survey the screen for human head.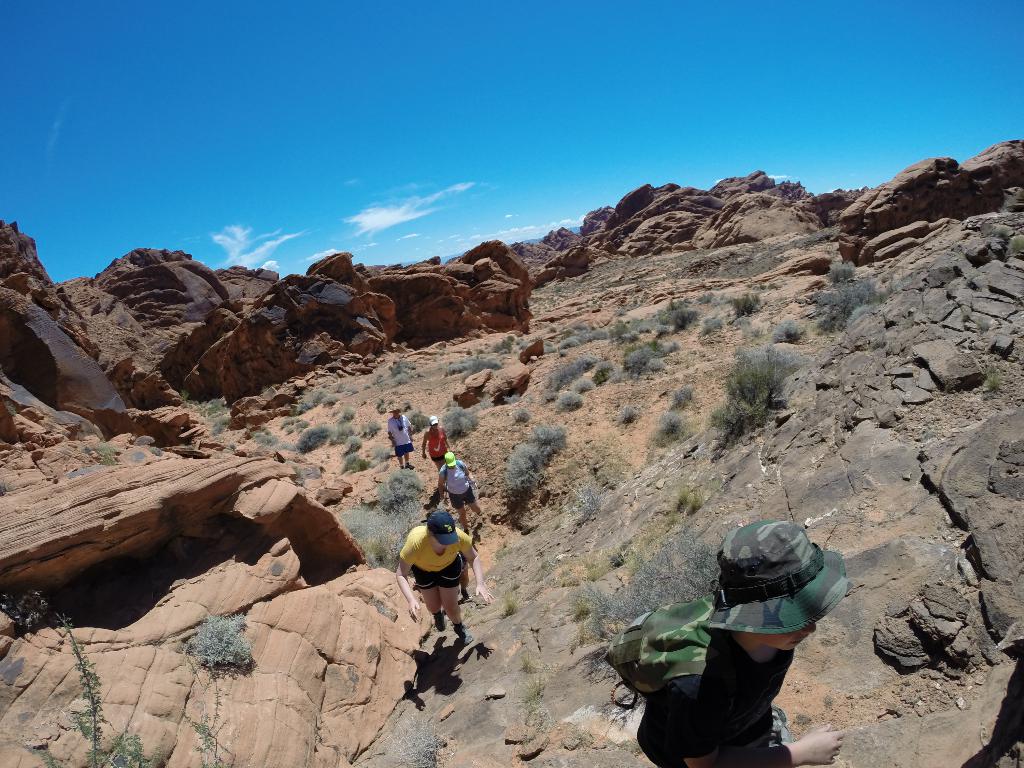
Survey found: 389,406,401,419.
